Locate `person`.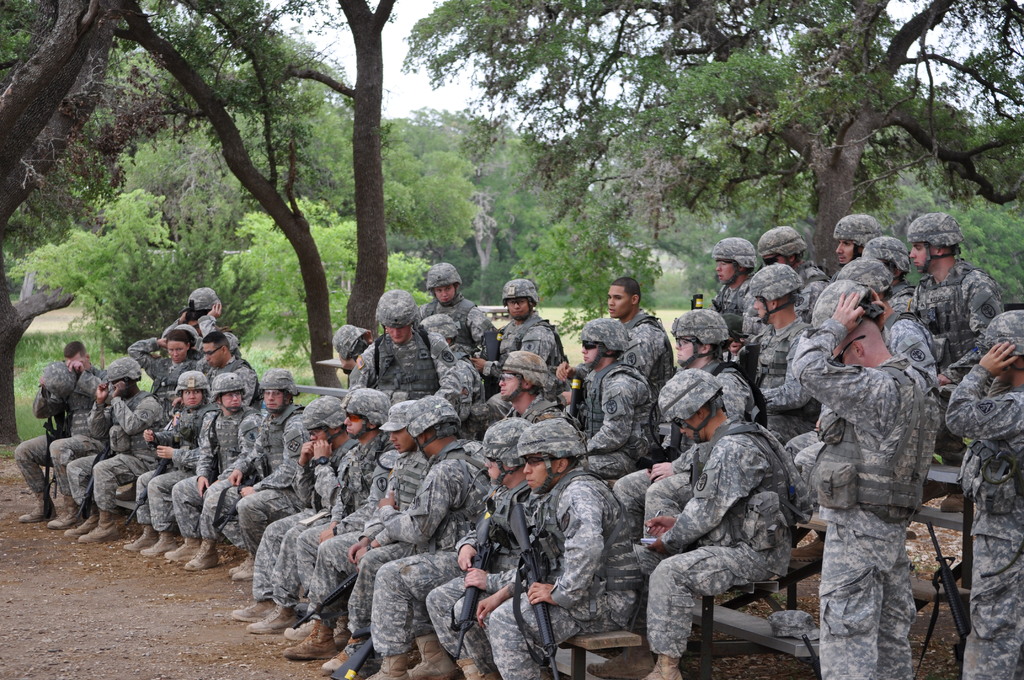
Bounding box: x1=66 y1=358 x2=170 y2=529.
